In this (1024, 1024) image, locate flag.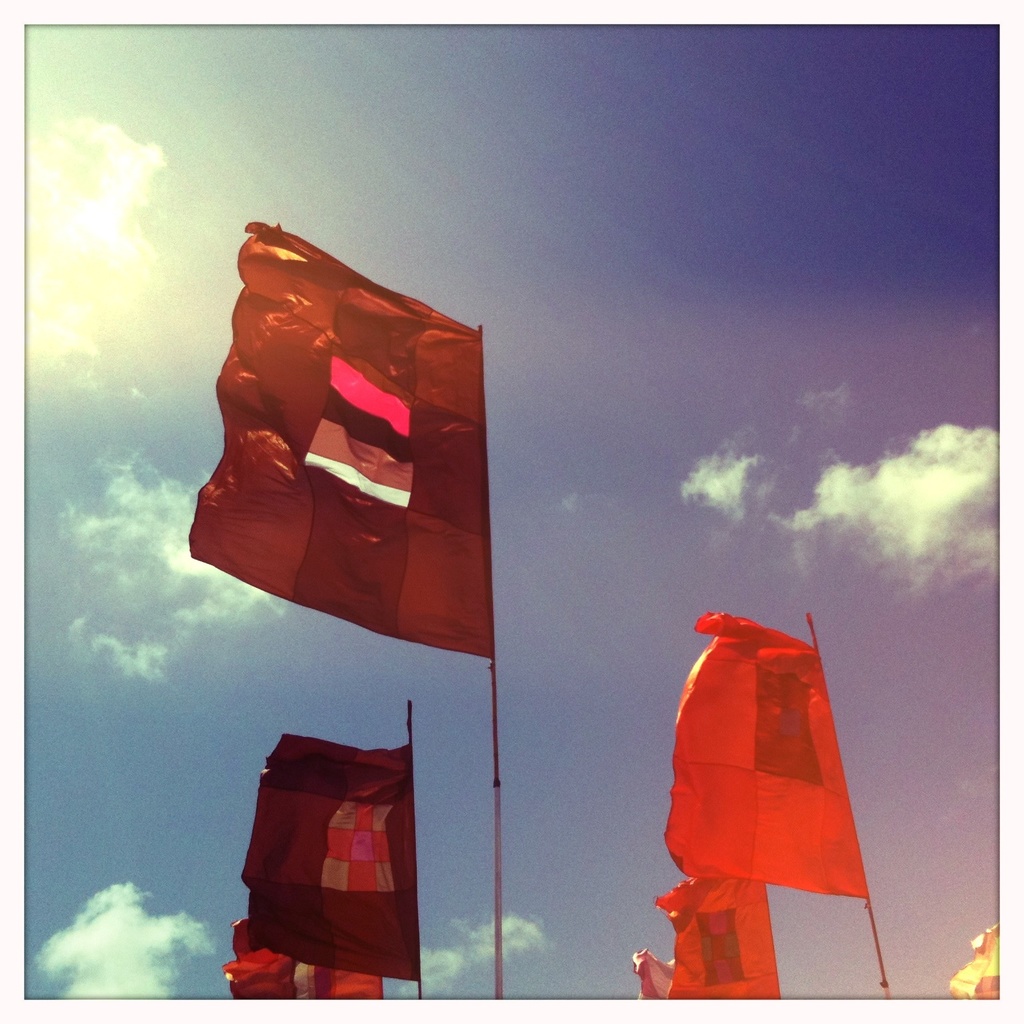
Bounding box: l=659, t=615, r=866, b=901.
